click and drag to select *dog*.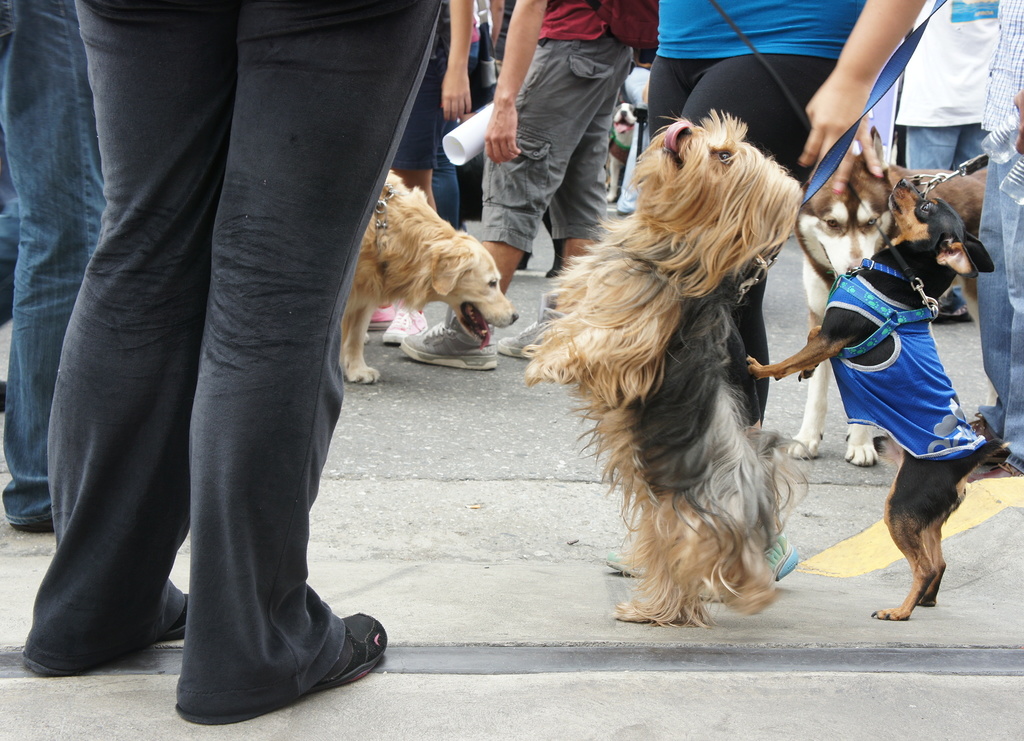
Selection: box=[519, 110, 812, 626].
